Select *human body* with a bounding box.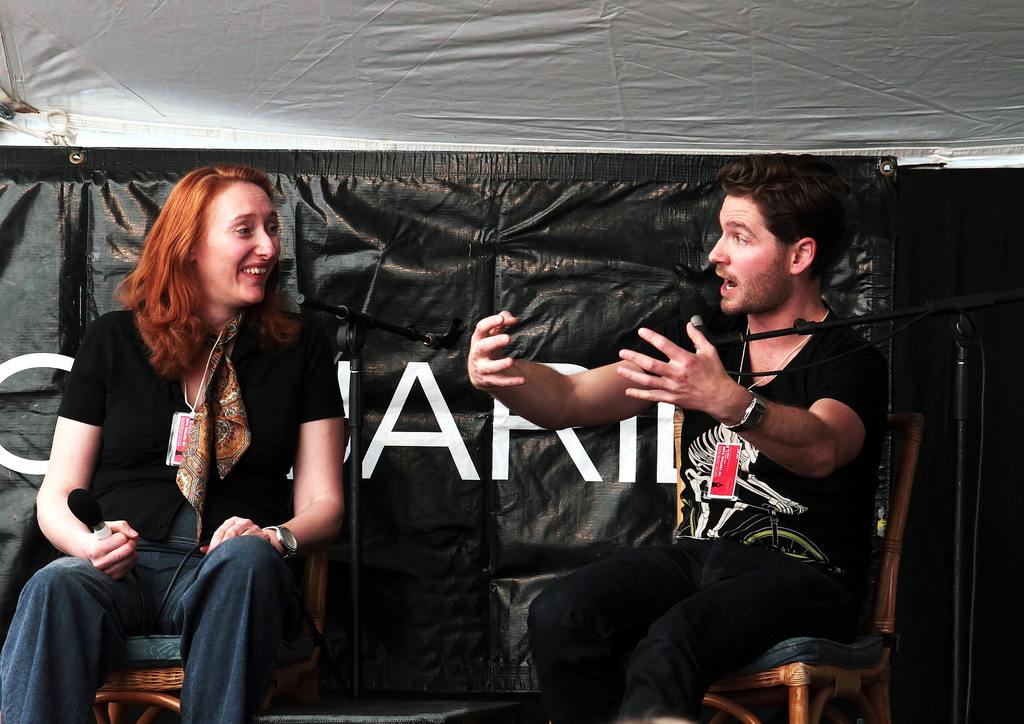
<box>453,150,896,723</box>.
